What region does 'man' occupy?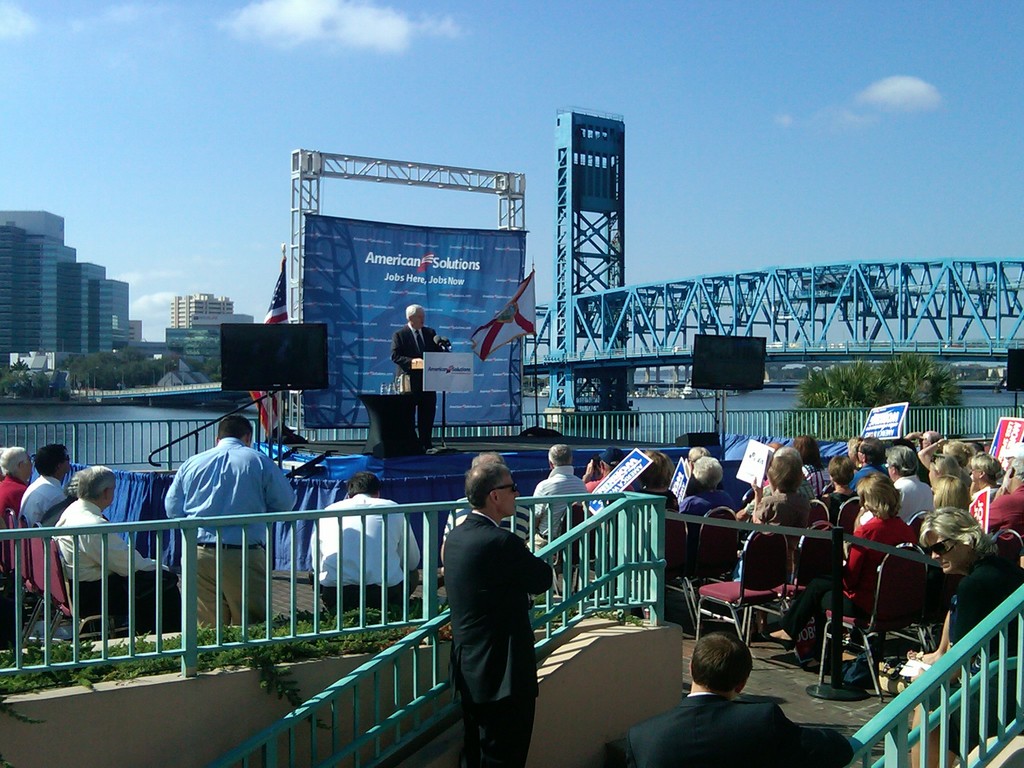
429 456 556 760.
